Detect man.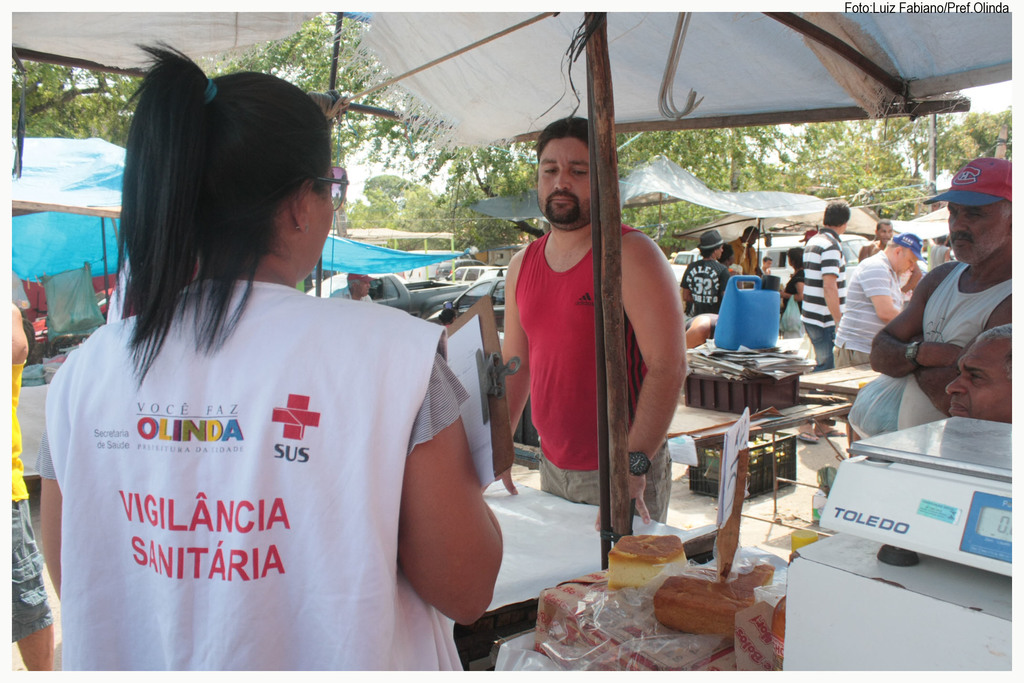
Detected at <region>948, 324, 1016, 425</region>.
